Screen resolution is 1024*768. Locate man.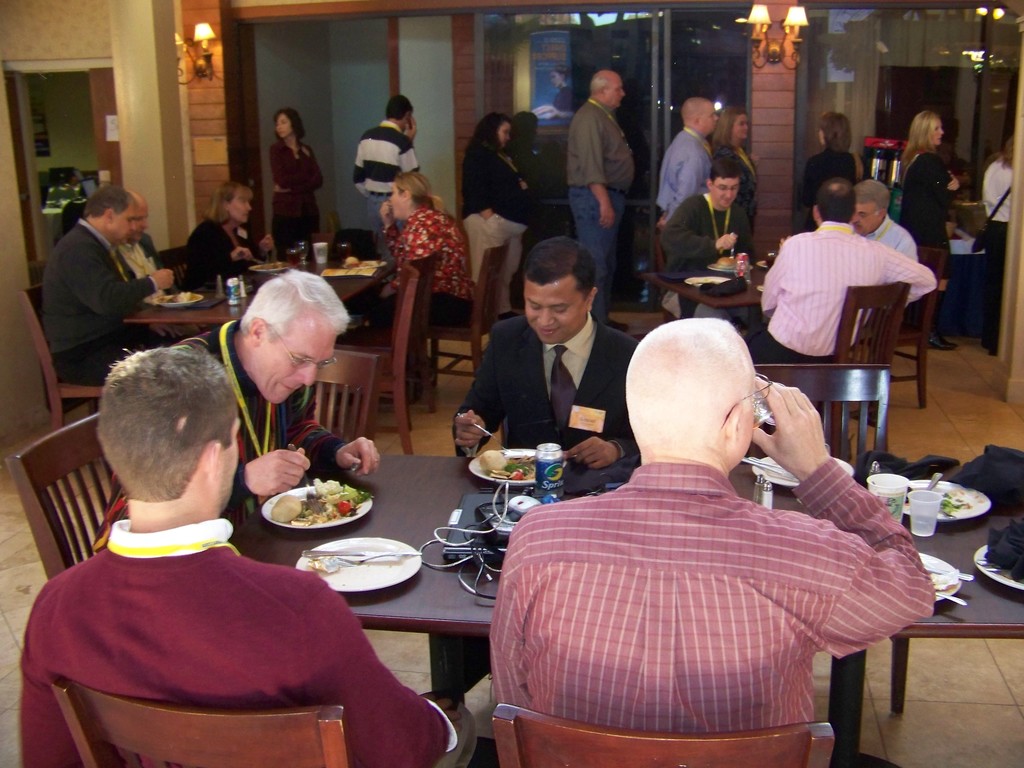
[x1=450, y1=234, x2=637, y2=700].
